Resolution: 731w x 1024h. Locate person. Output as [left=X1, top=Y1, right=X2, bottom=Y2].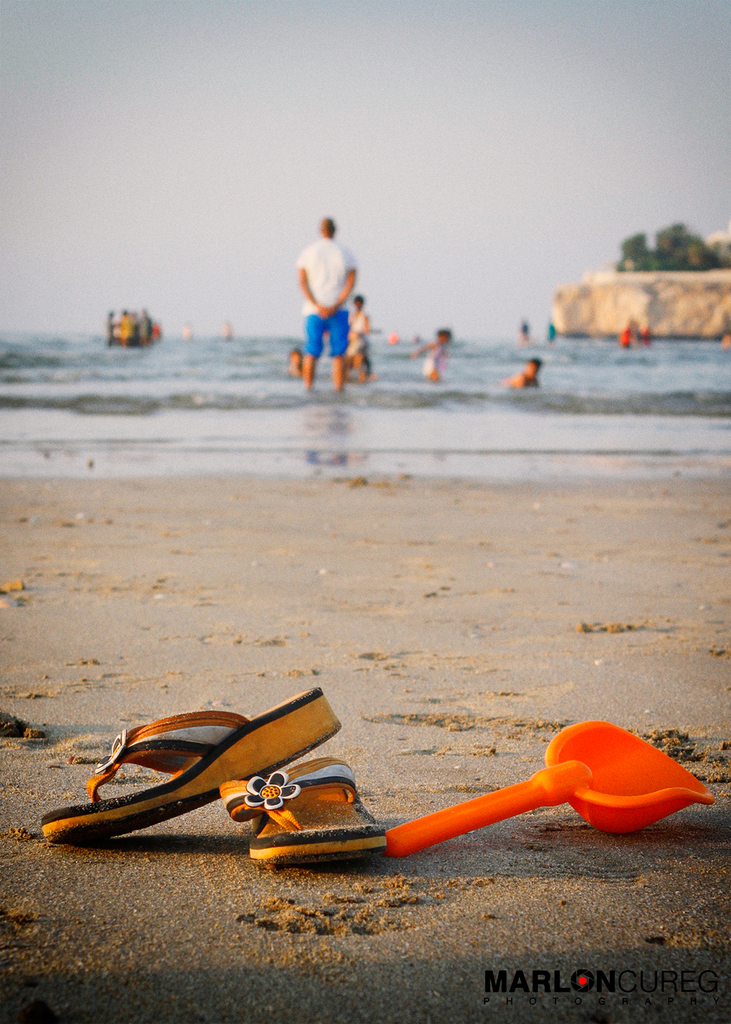
[left=502, top=359, right=543, bottom=392].
